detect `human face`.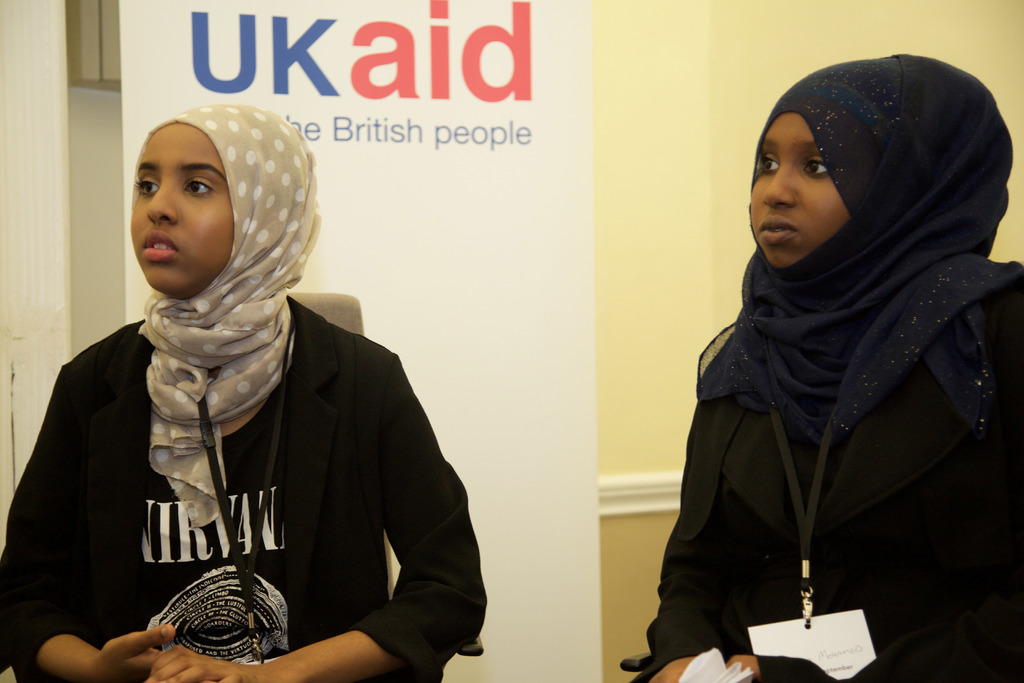
Detected at l=749, t=104, r=853, b=268.
